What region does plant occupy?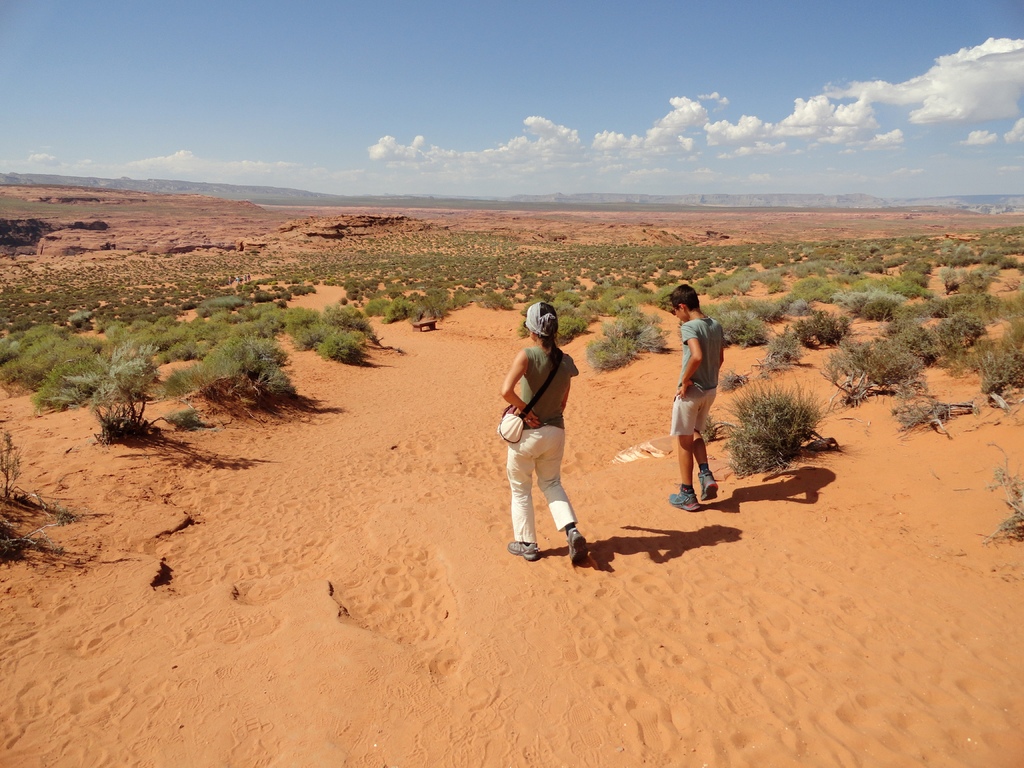
[x1=893, y1=397, x2=957, y2=440].
